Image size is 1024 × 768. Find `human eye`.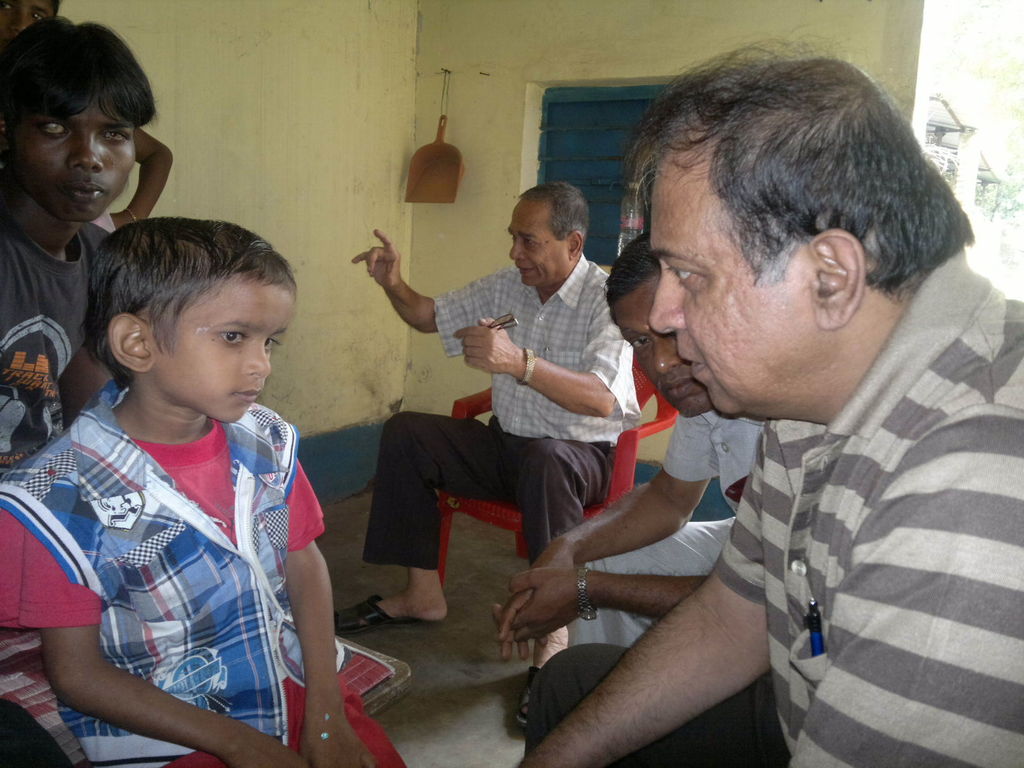
<box>263,333,282,357</box>.
